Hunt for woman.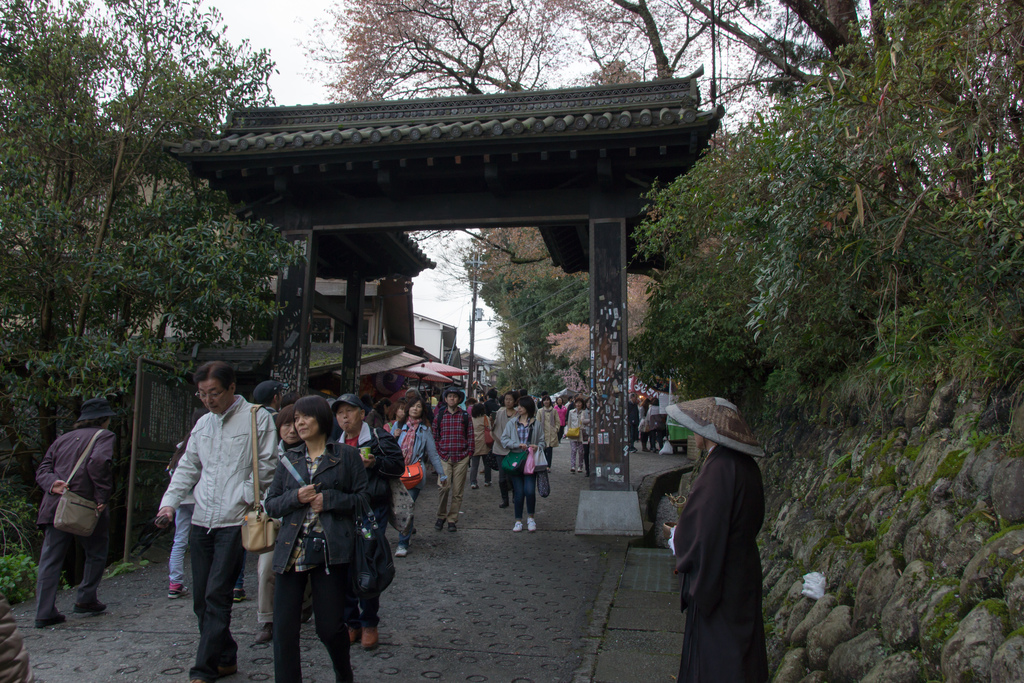
Hunted down at 548 395 569 434.
